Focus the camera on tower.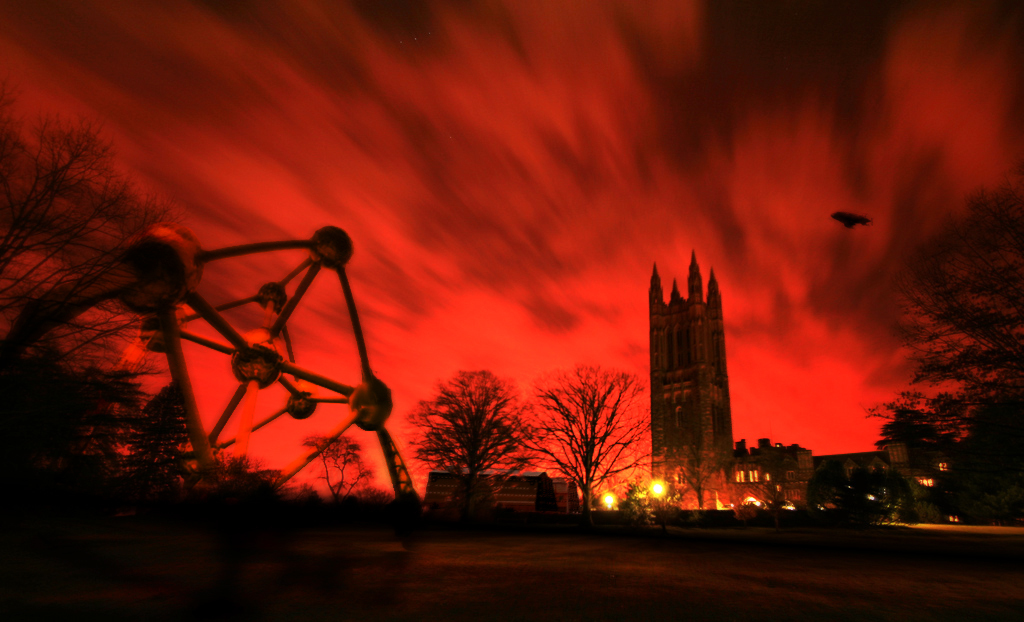
Focus region: region(610, 265, 746, 466).
